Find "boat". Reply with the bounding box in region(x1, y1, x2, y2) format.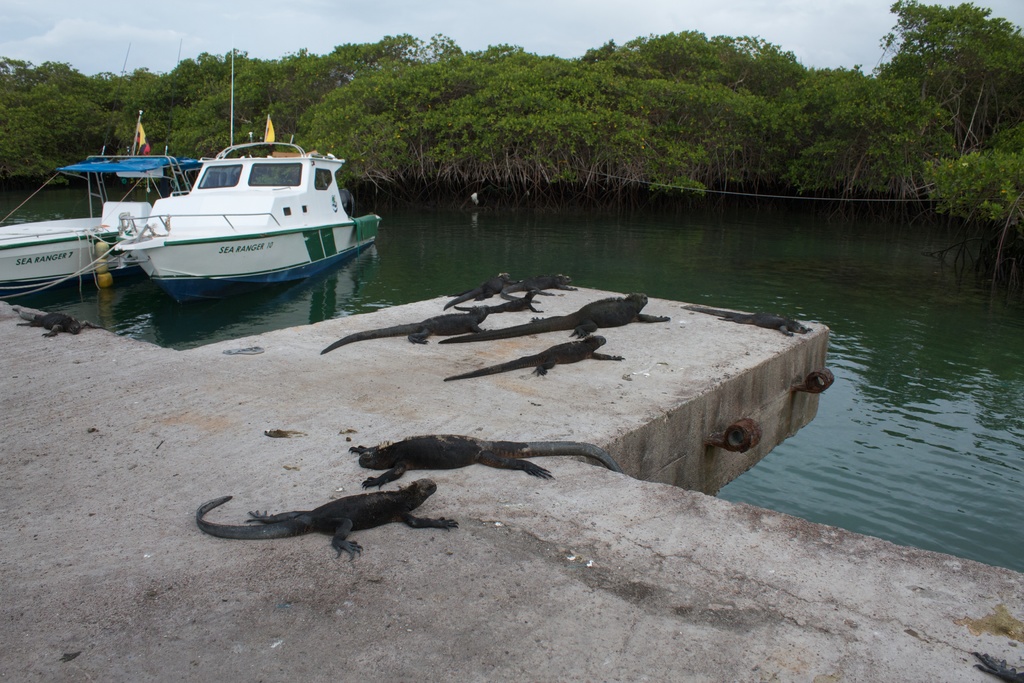
region(0, 111, 191, 298).
